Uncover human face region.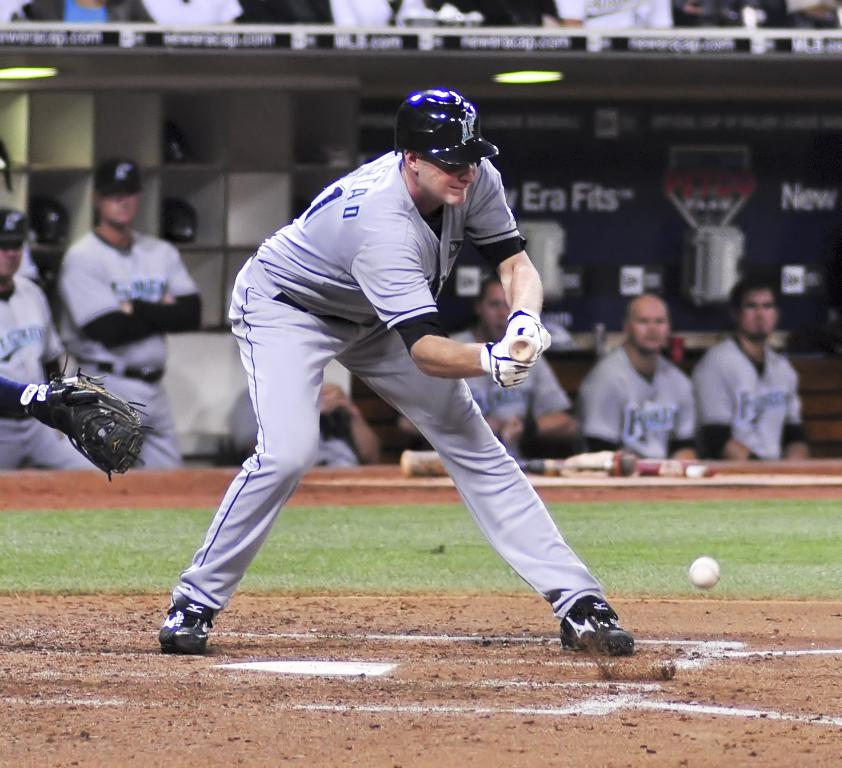
Uncovered: locate(0, 236, 25, 281).
